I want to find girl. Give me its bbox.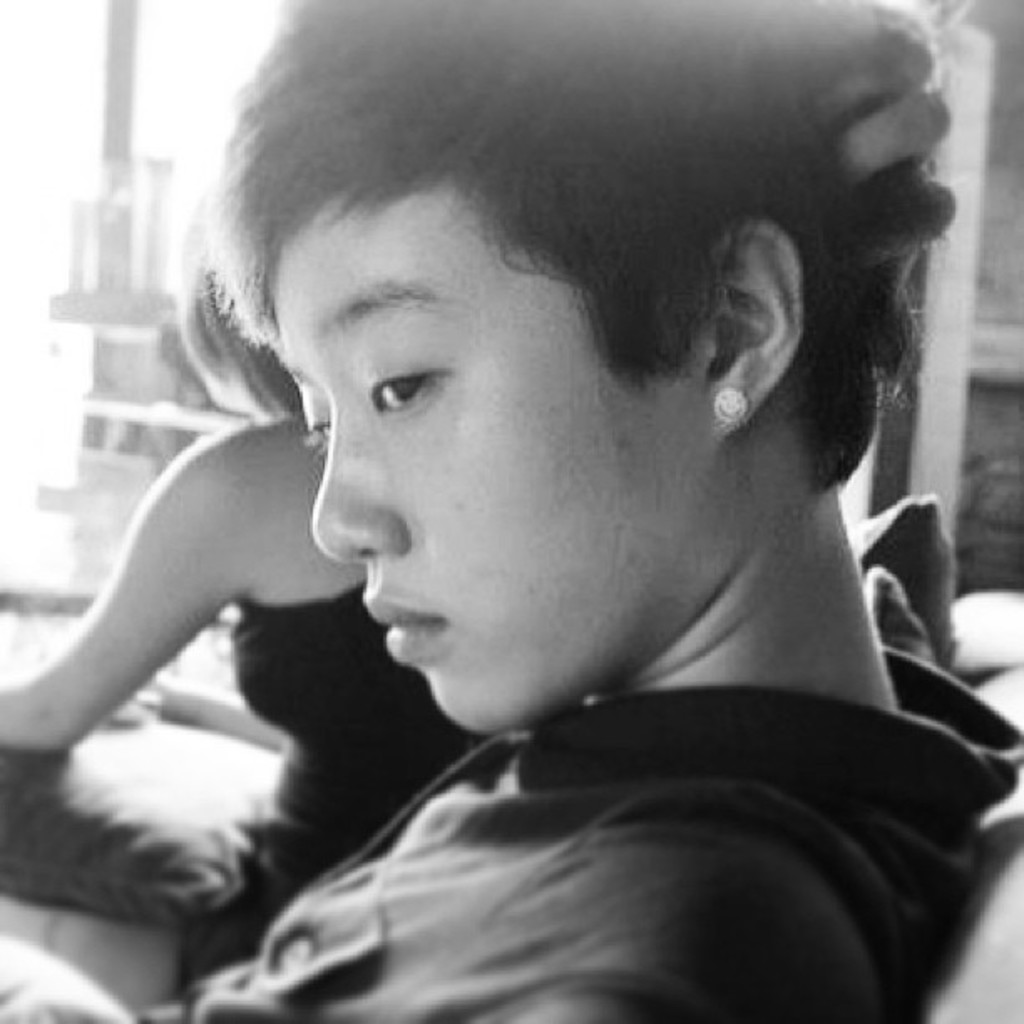
region(0, 184, 460, 984).
